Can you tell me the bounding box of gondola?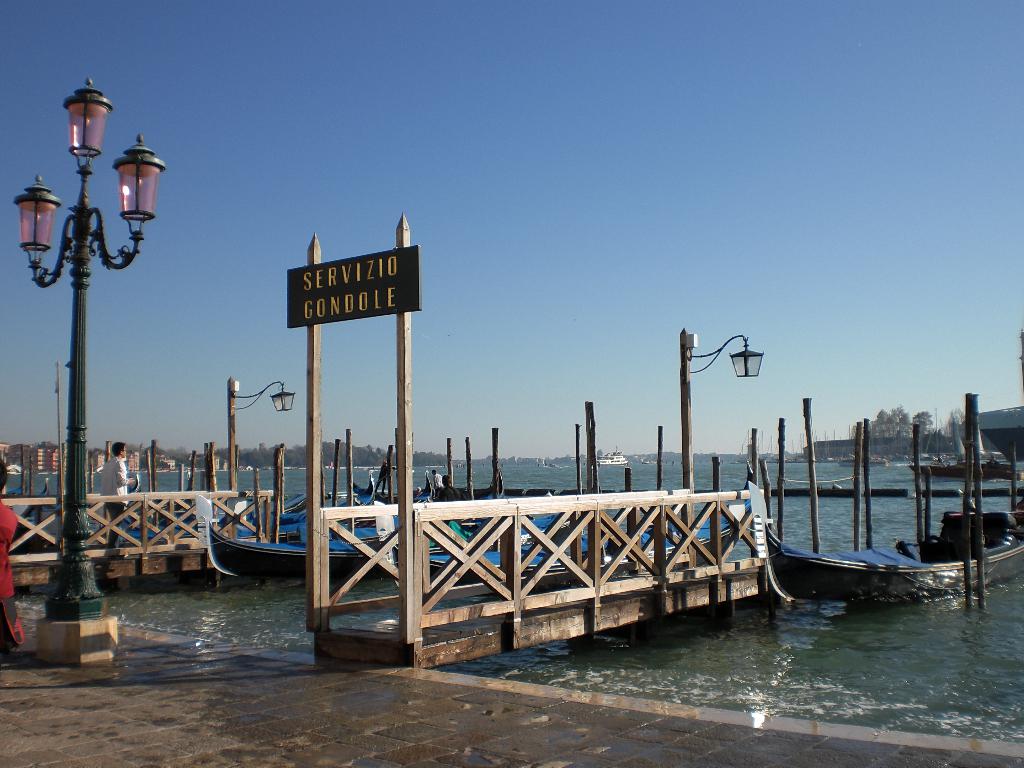
372, 495, 756, 582.
